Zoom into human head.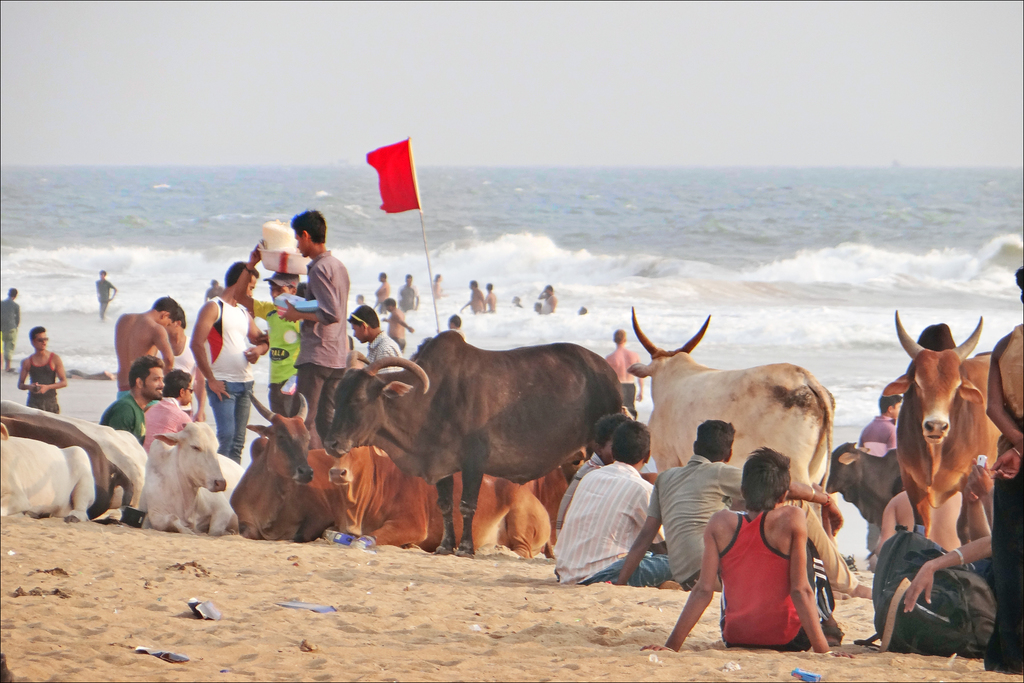
Zoom target: (x1=406, y1=273, x2=411, y2=285).
